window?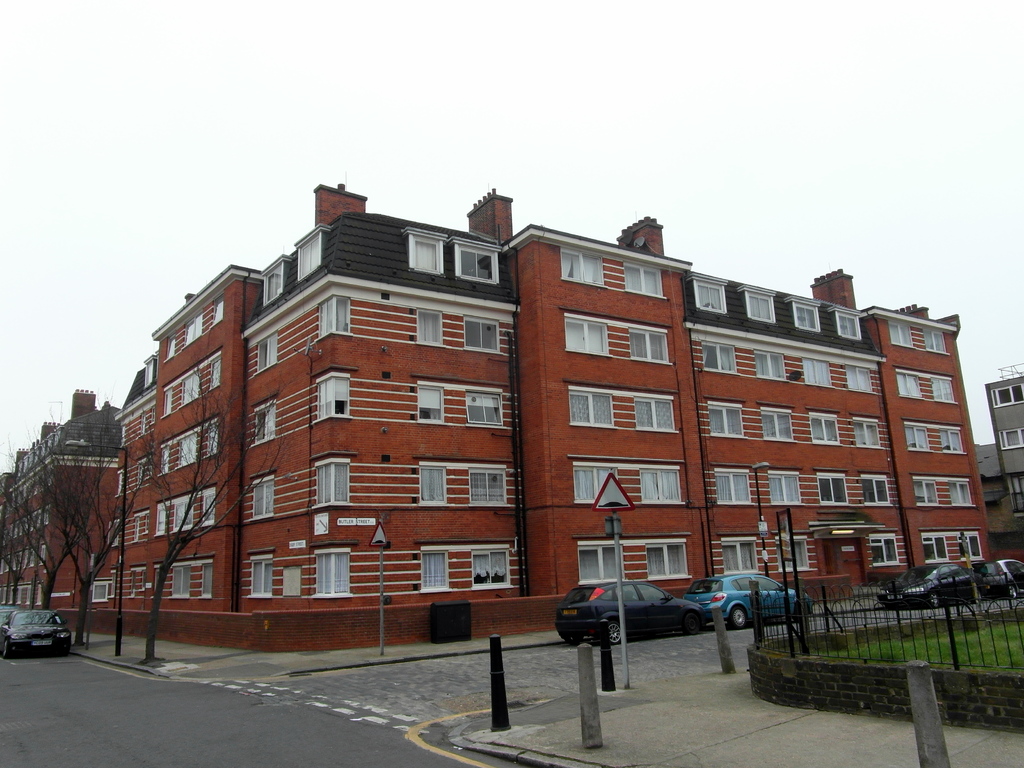
(x1=929, y1=376, x2=955, y2=403)
